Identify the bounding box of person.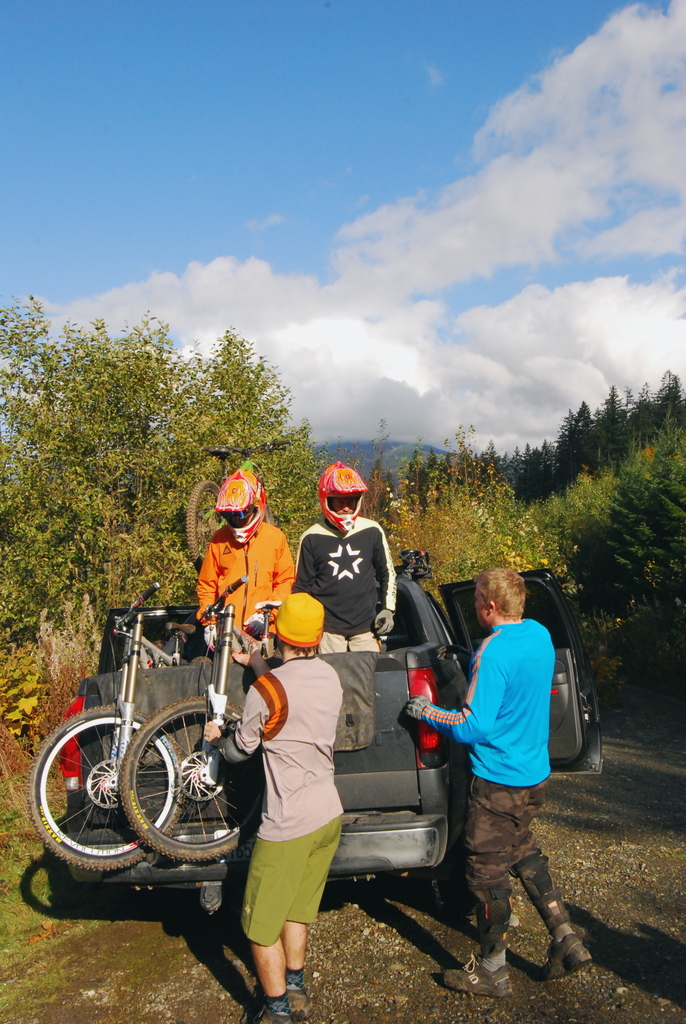
bbox(204, 596, 333, 1023).
